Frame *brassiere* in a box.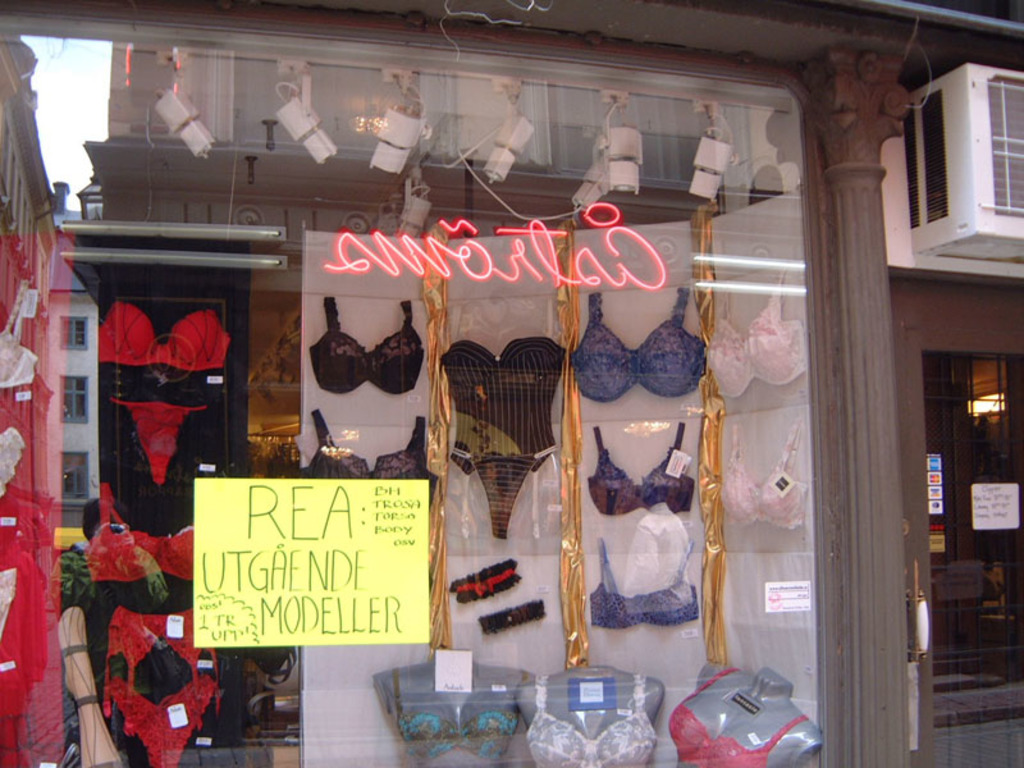
rect(593, 531, 694, 626).
